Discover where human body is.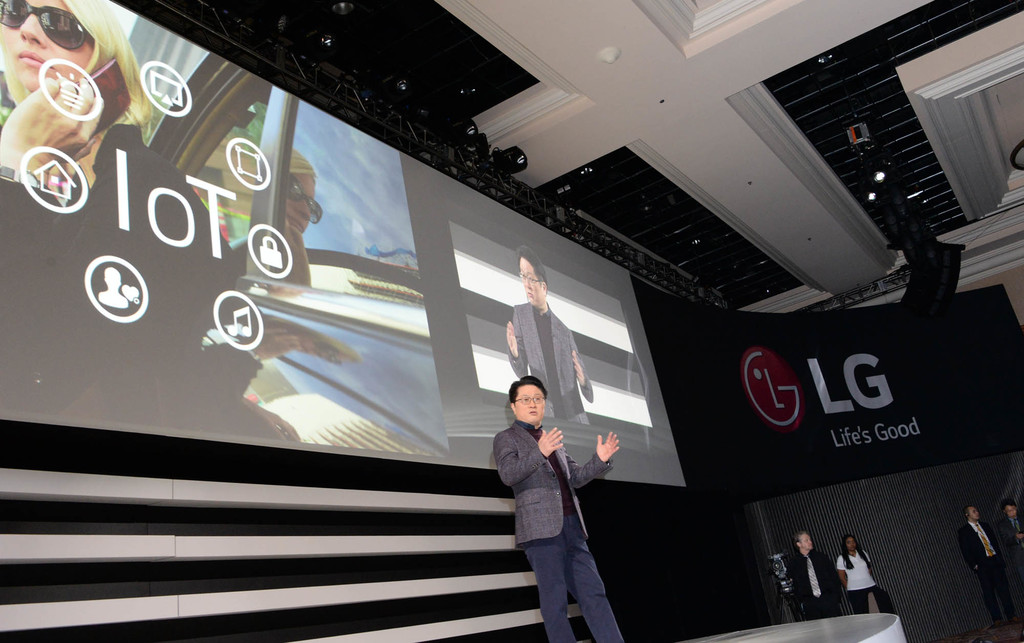
Discovered at x1=0, y1=0, x2=159, y2=180.
